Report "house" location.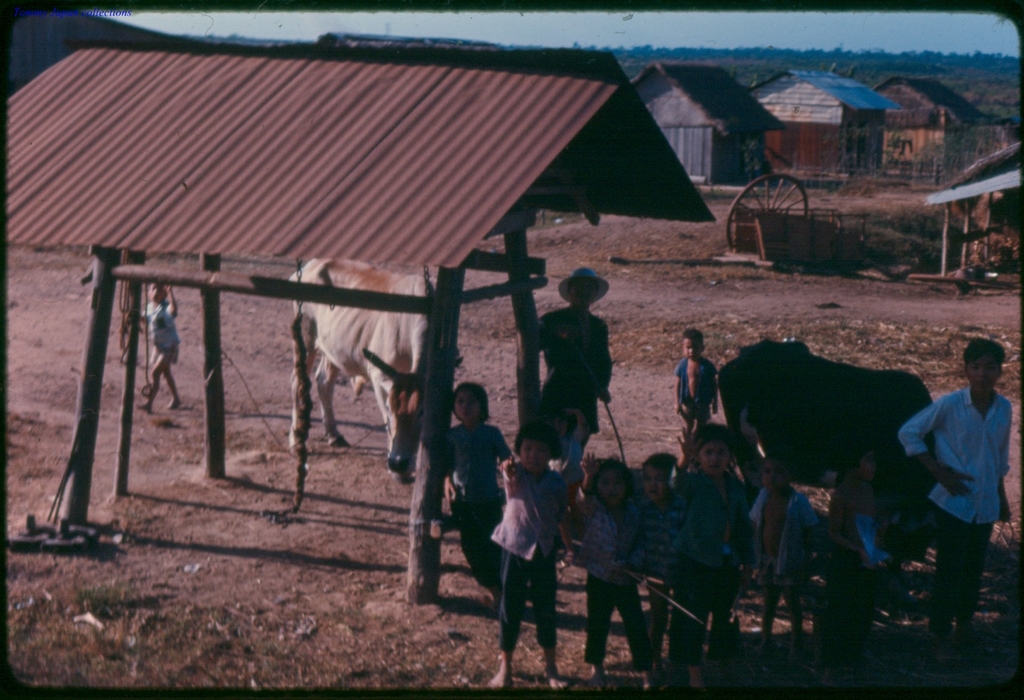
Report: x1=744, y1=68, x2=902, y2=173.
